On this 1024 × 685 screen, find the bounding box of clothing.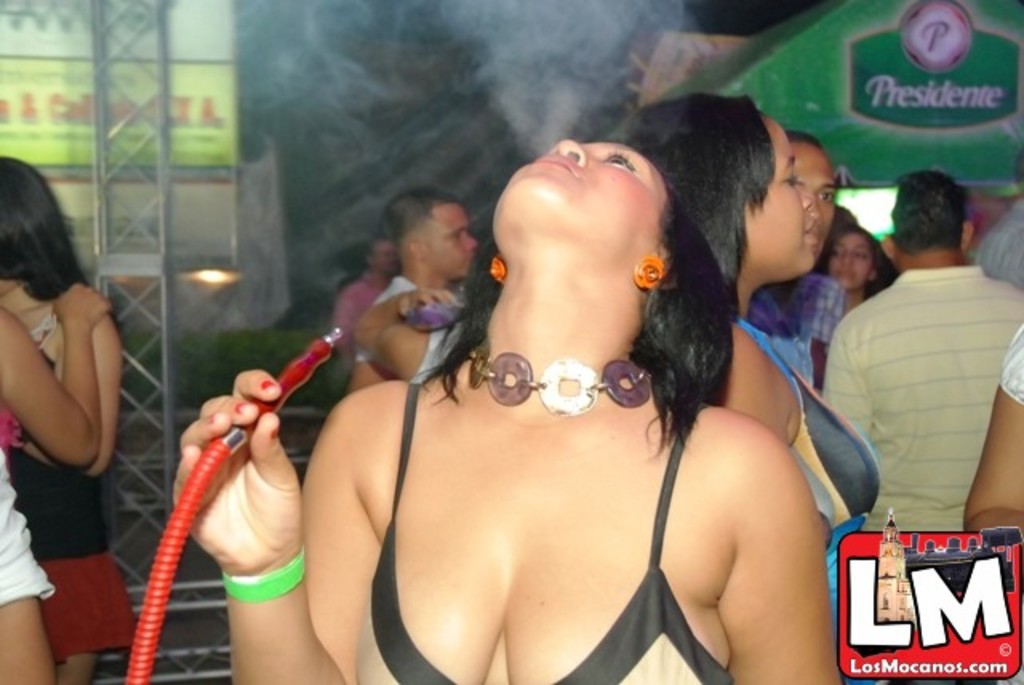
Bounding box: Rect(365, 269, 440, 365).
